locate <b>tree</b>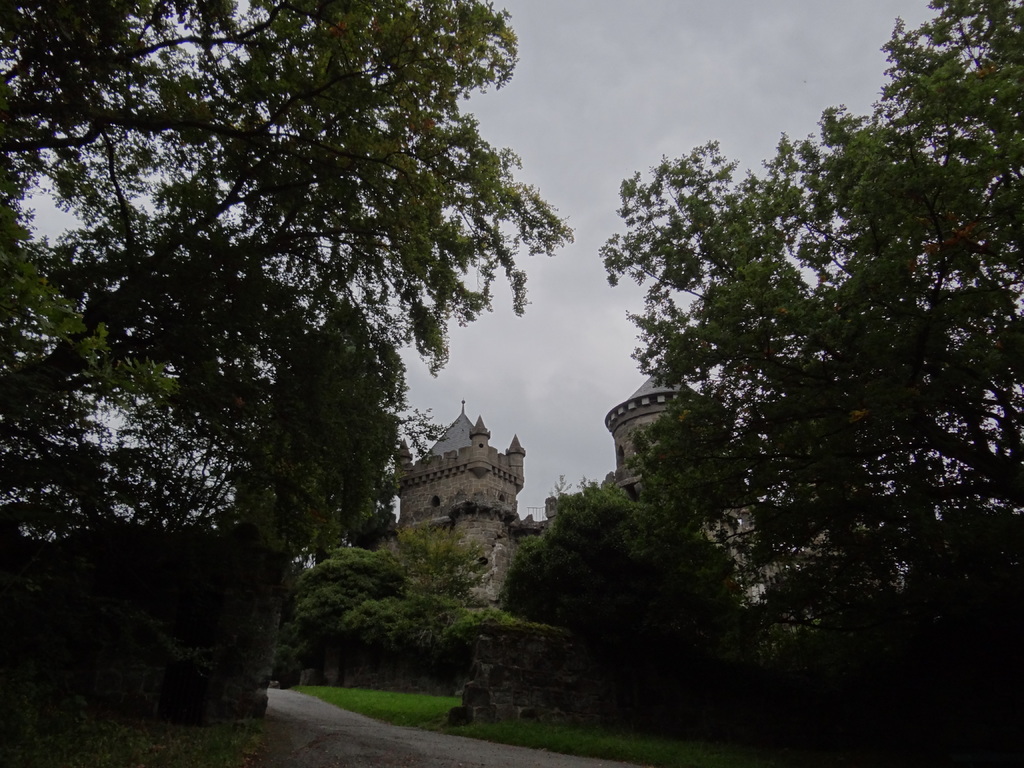
[x1=591, y1=56, x2=989, y2=651]
